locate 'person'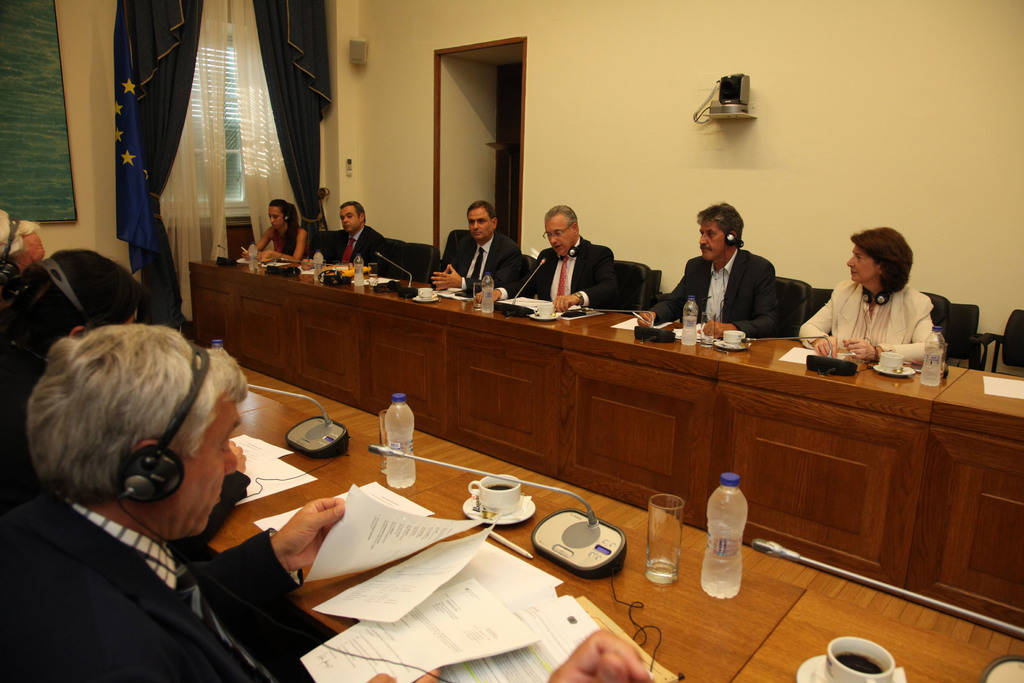
bbox=(794, 223, 939, 367)
